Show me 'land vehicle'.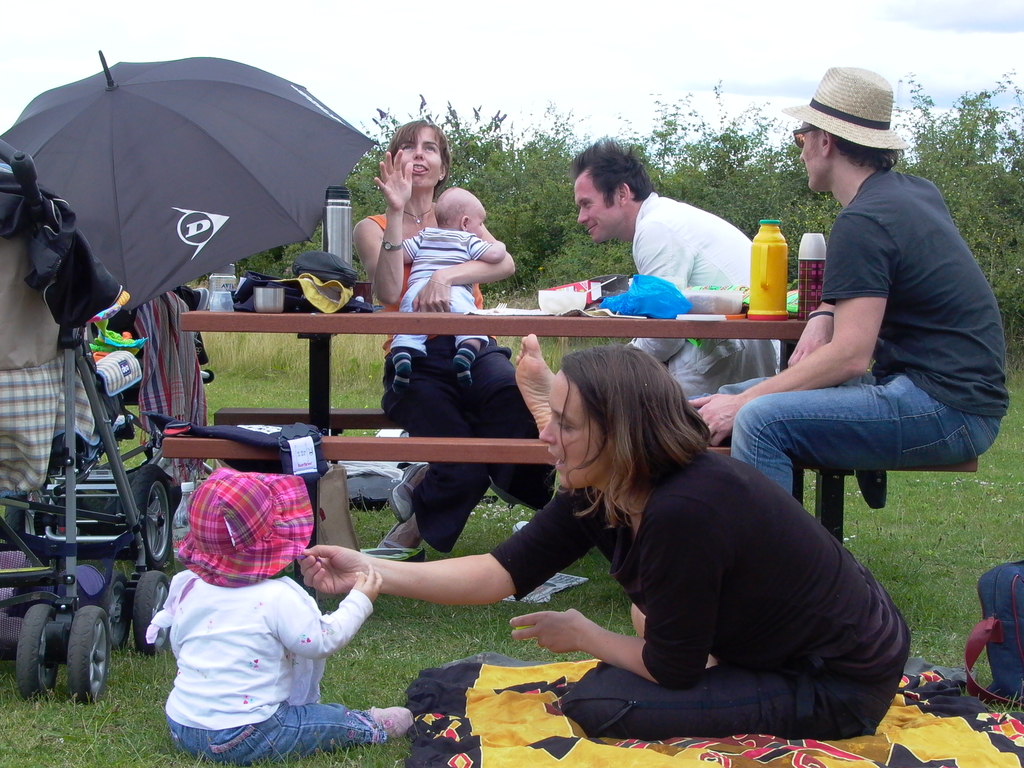
'land vehicle' is here: locate(10, 256, 184, 735).
